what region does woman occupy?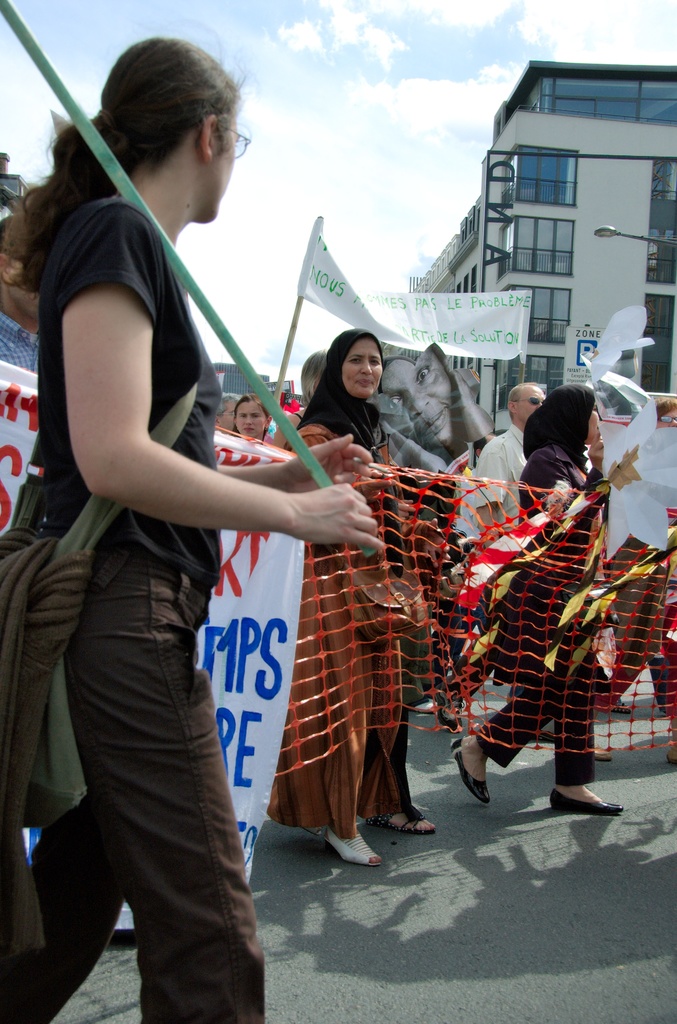
<bbox>0, 25, 394, 1023</bbox>.
